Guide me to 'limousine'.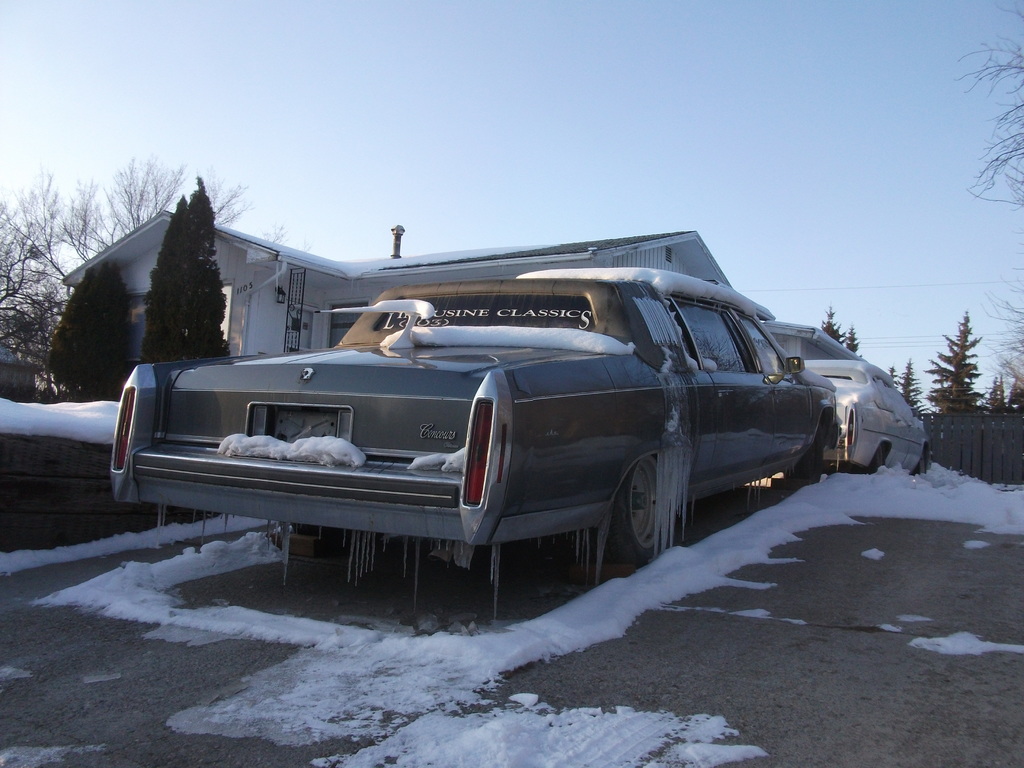
Guidance: crop(109, 276, 835, 570).
